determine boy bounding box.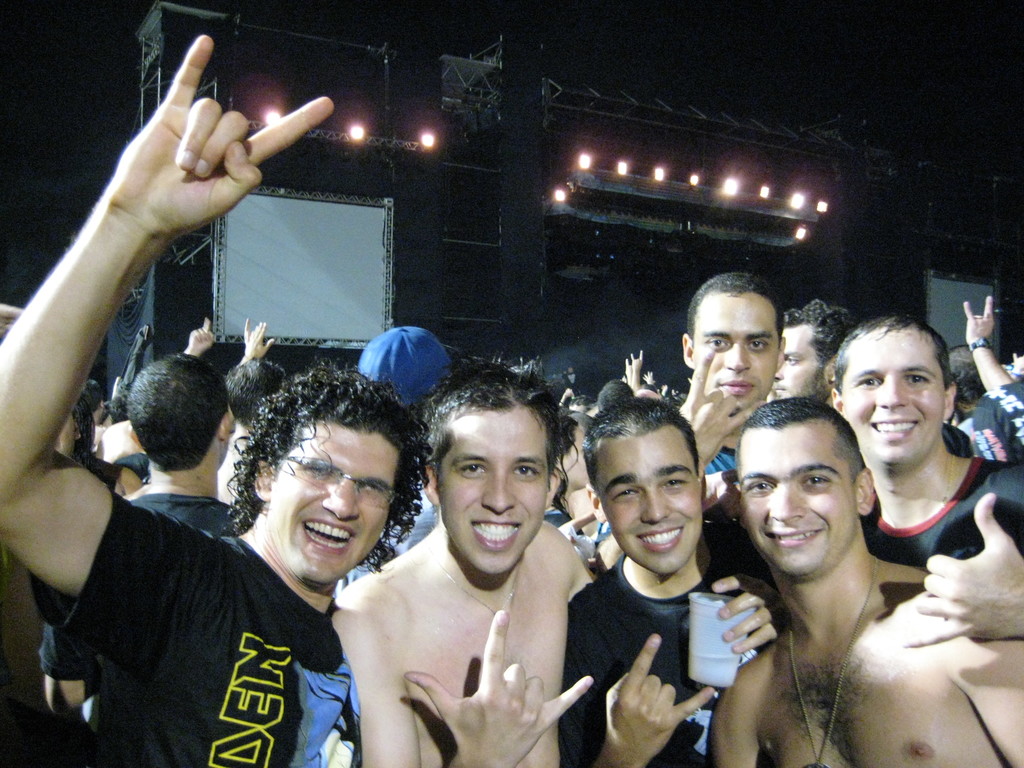
Determined: region(763, 298, 852, 404).
